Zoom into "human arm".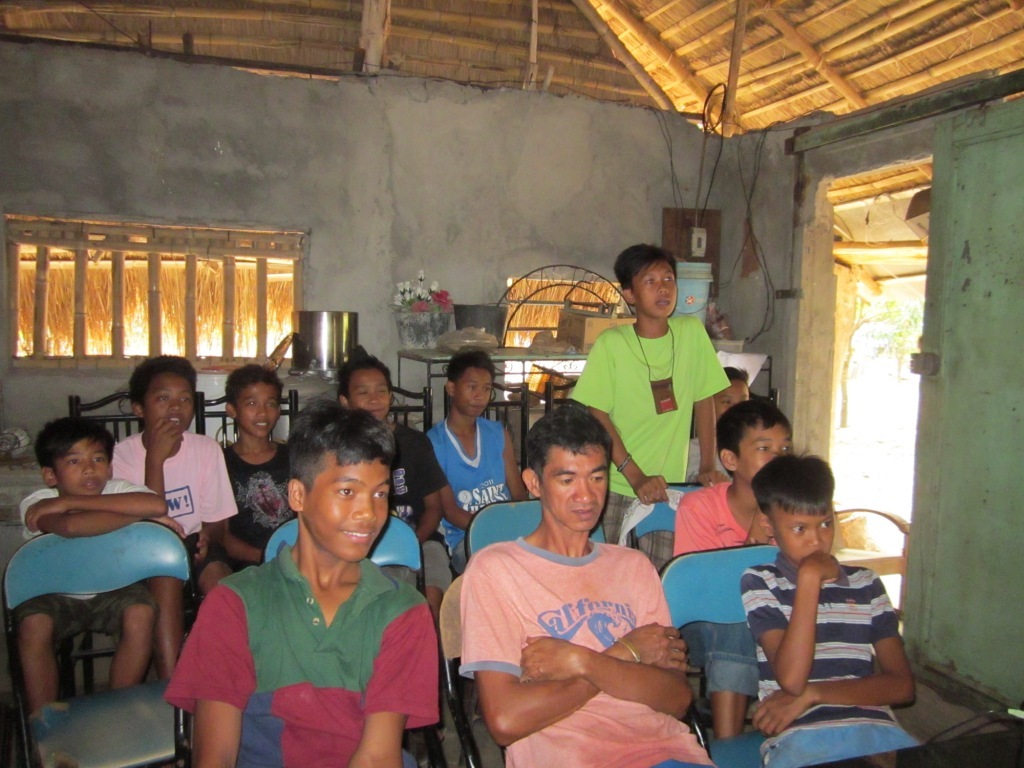
Zoom target: <region>494, 620, 728, 731</region>.
